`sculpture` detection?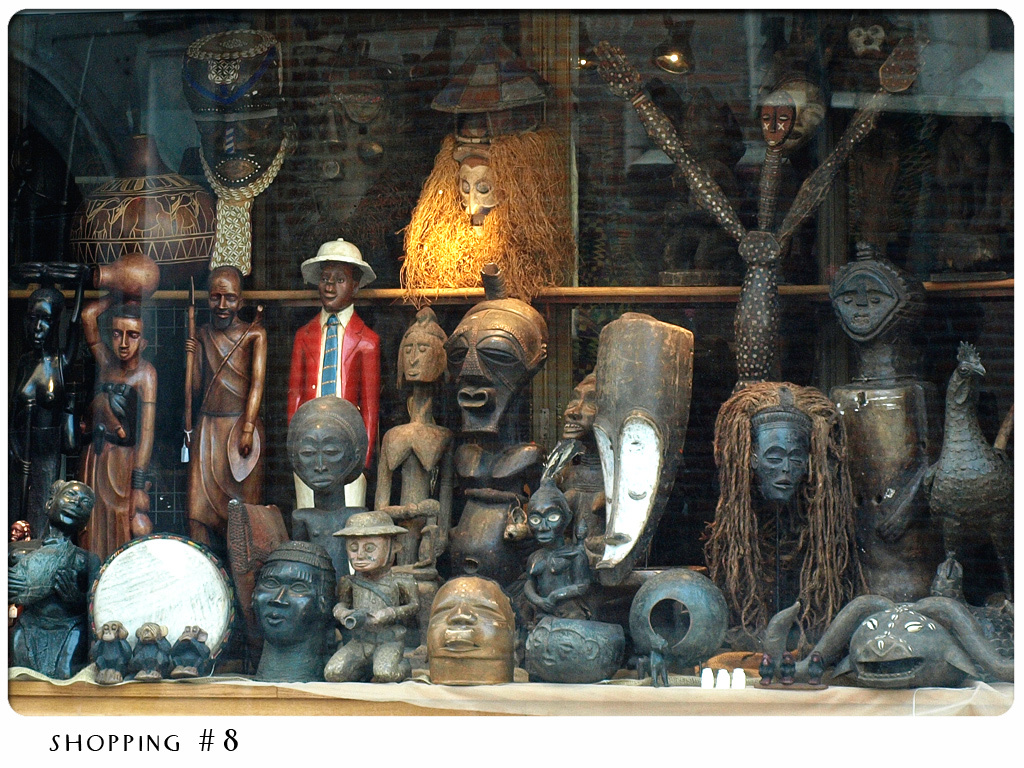
crop(384, 303, 444, 518)
